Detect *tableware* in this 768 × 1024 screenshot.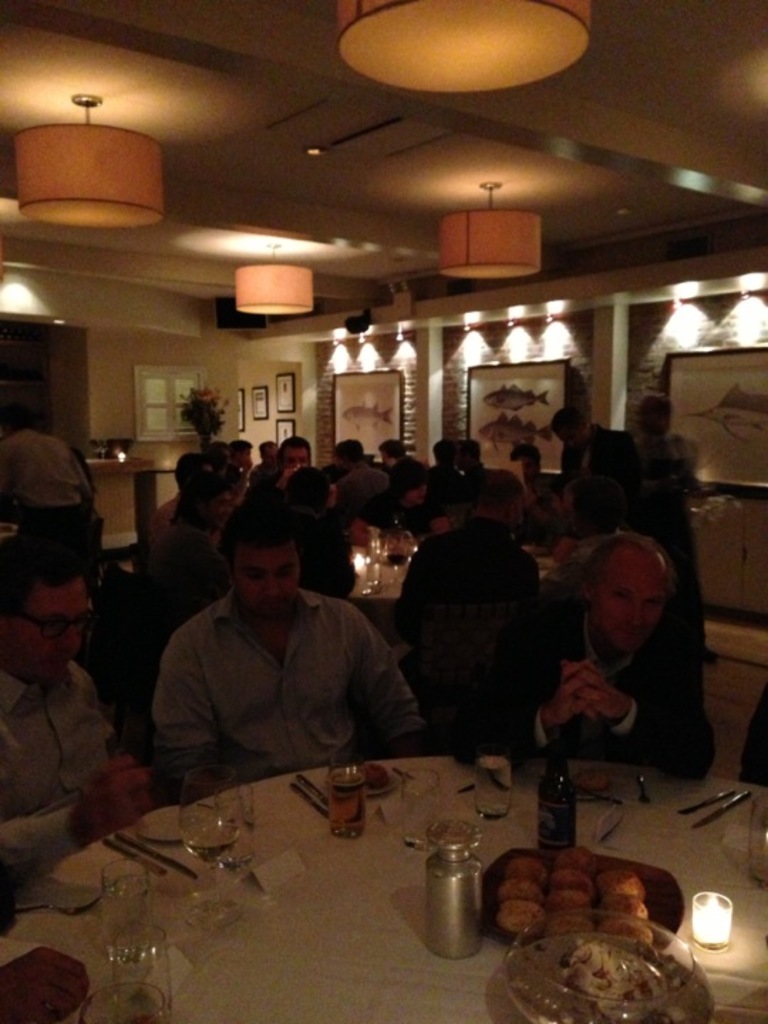
Detection: box=[734, 792, 767, 882].
